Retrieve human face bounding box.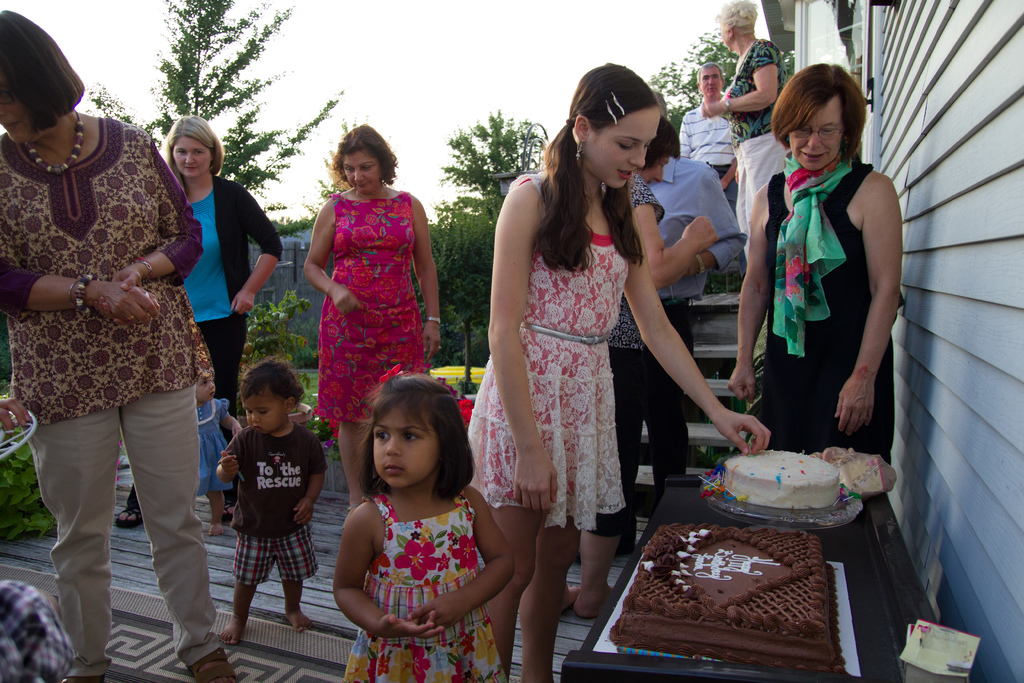
Bounding box: crop(342, 155, 383, 192).
